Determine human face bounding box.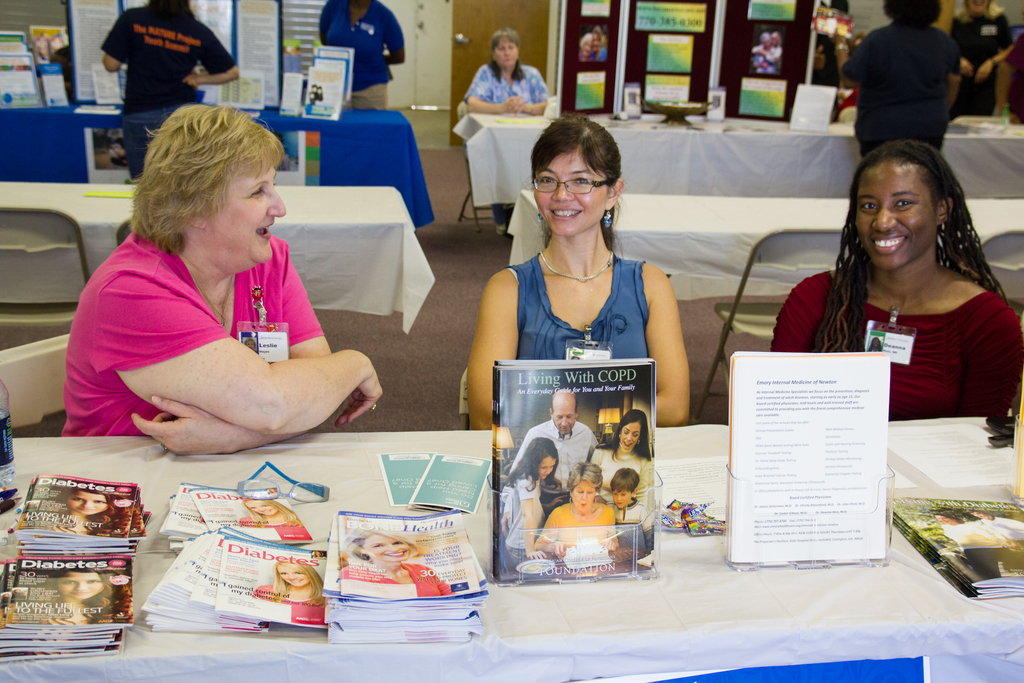
Determined: left=248, top=502, right=275, bottom=514.
